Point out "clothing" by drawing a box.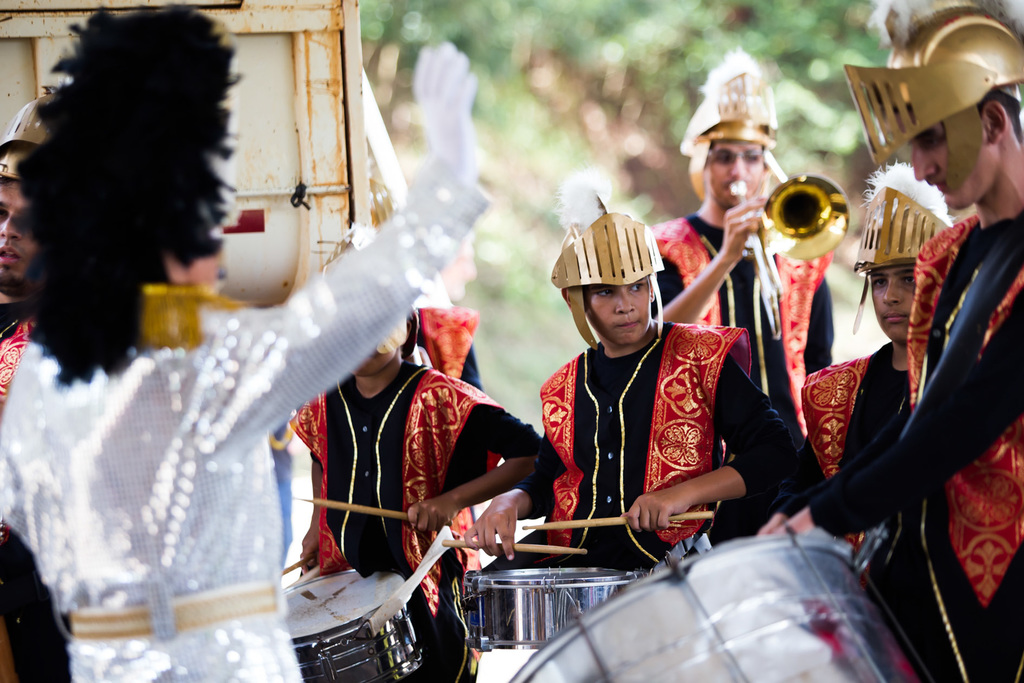
Rect(287, 359, 545, 682).
